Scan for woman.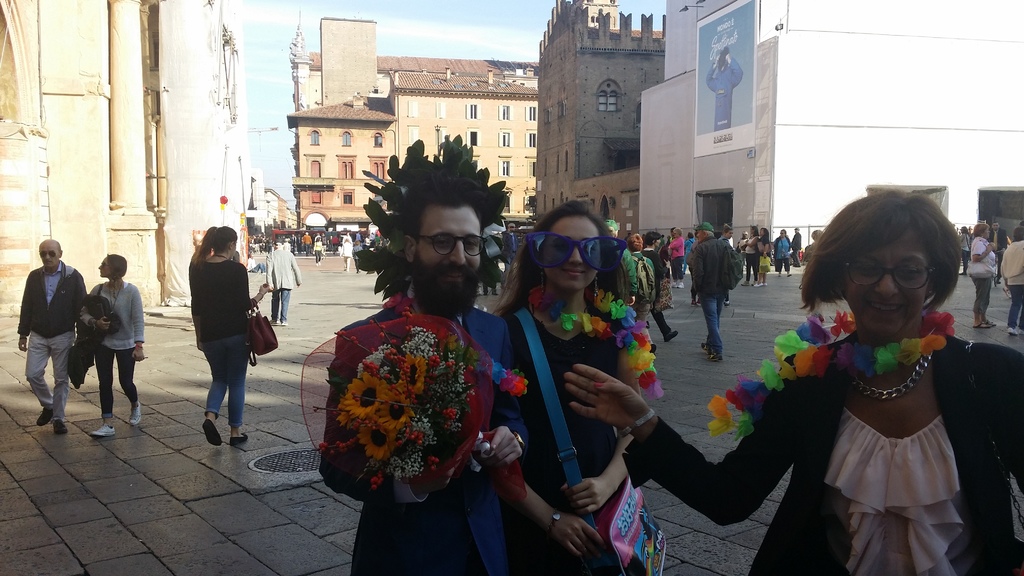
Scan result: Rect(957, 223, 979, 276).
